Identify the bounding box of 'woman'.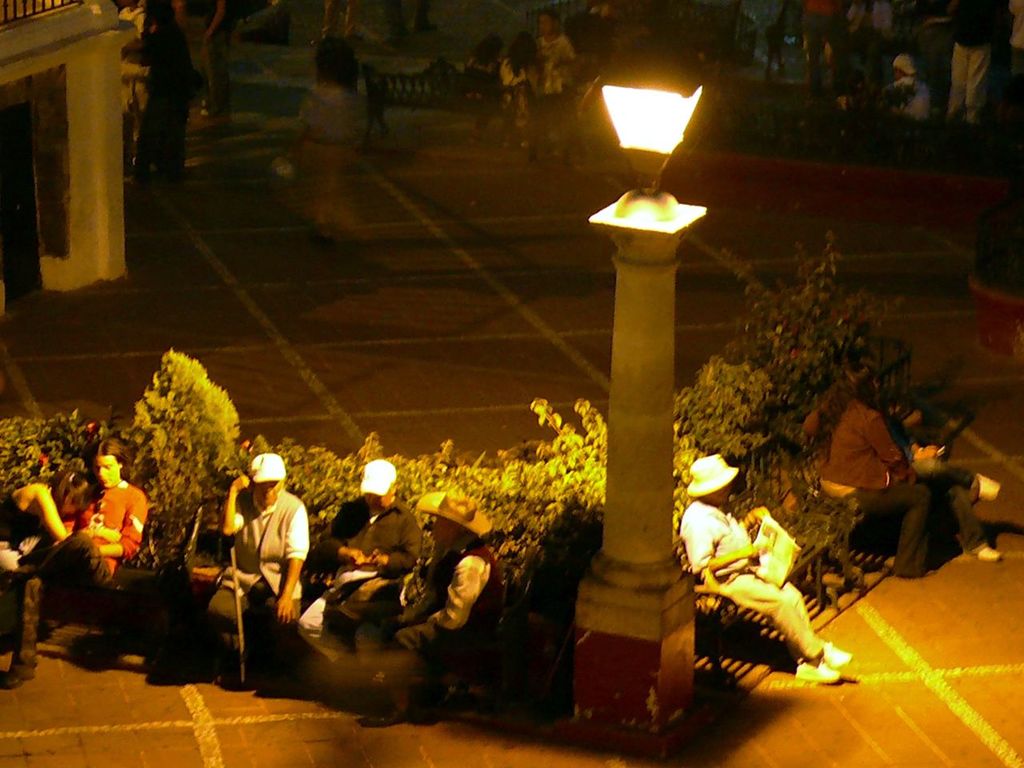
Rect(798, 358, 926, 581).
